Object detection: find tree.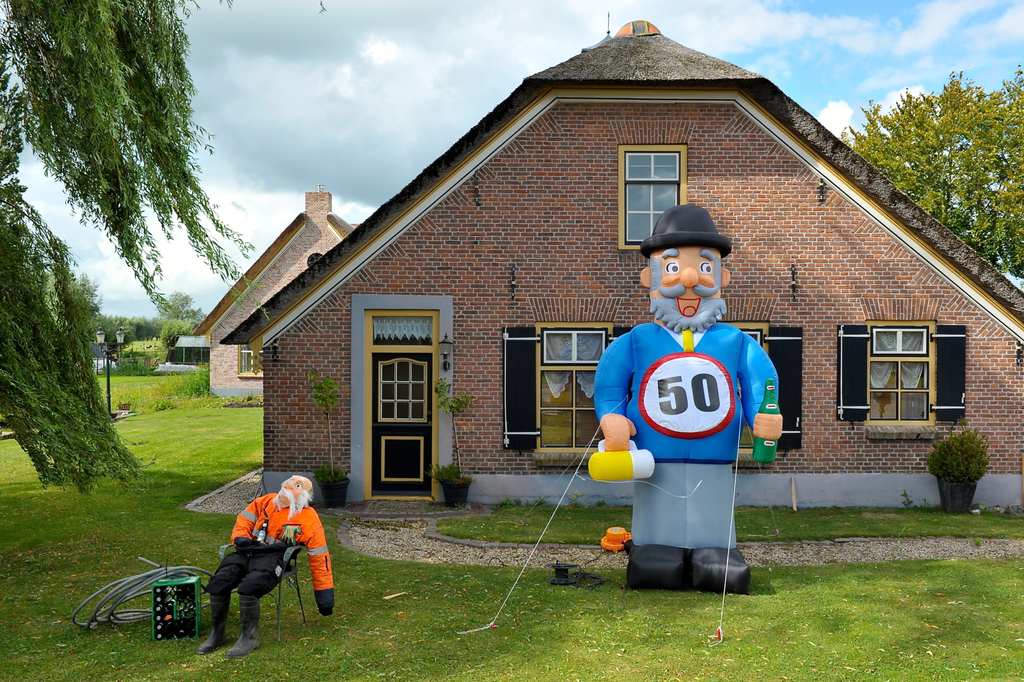
crop(841, 66, 1023, 286).
